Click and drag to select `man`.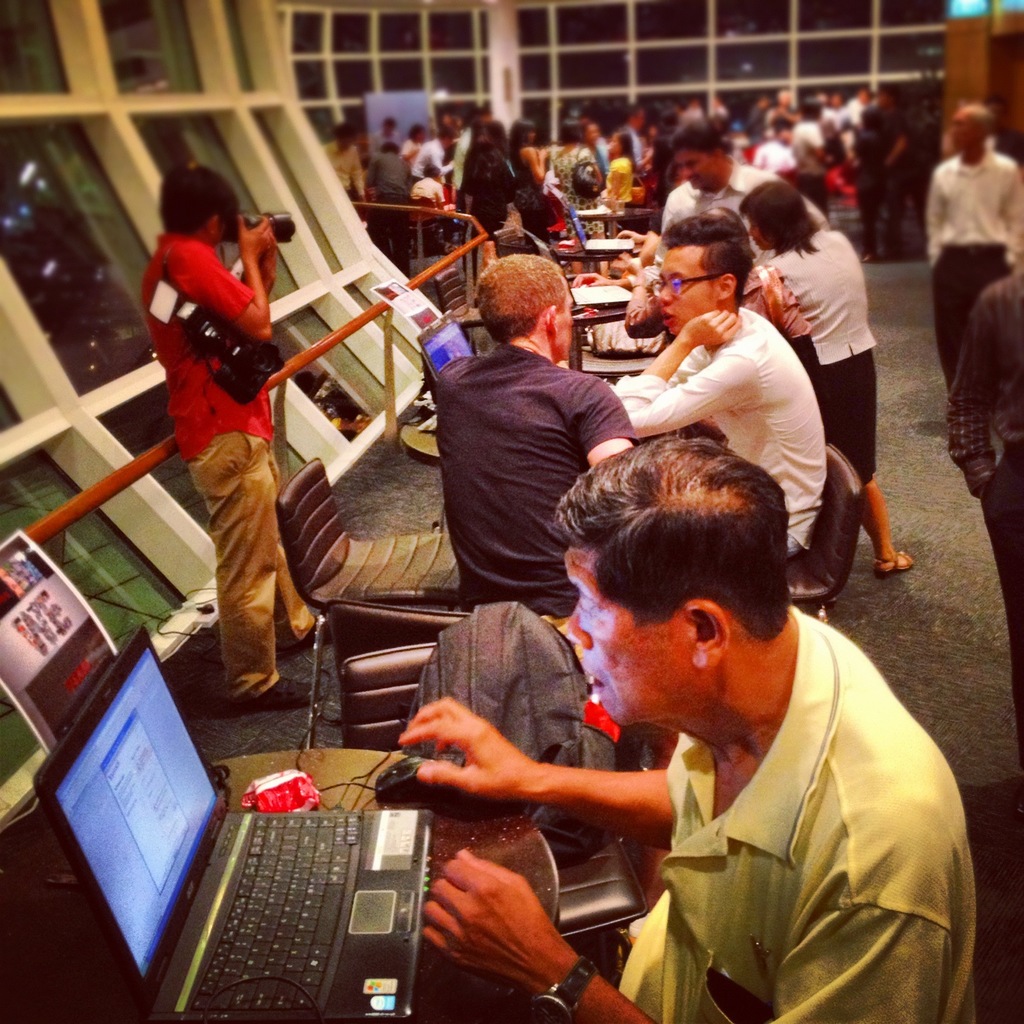
Selection: 942,252,1023,757.
